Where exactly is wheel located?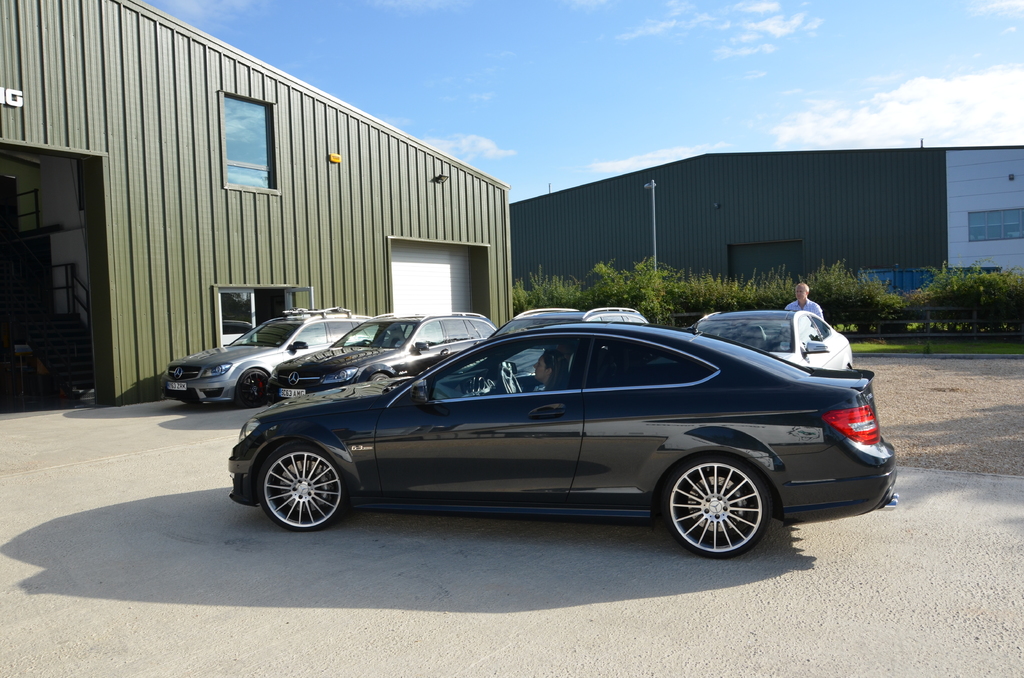
Its bounding box is locate(255, 441, 350, 535).
